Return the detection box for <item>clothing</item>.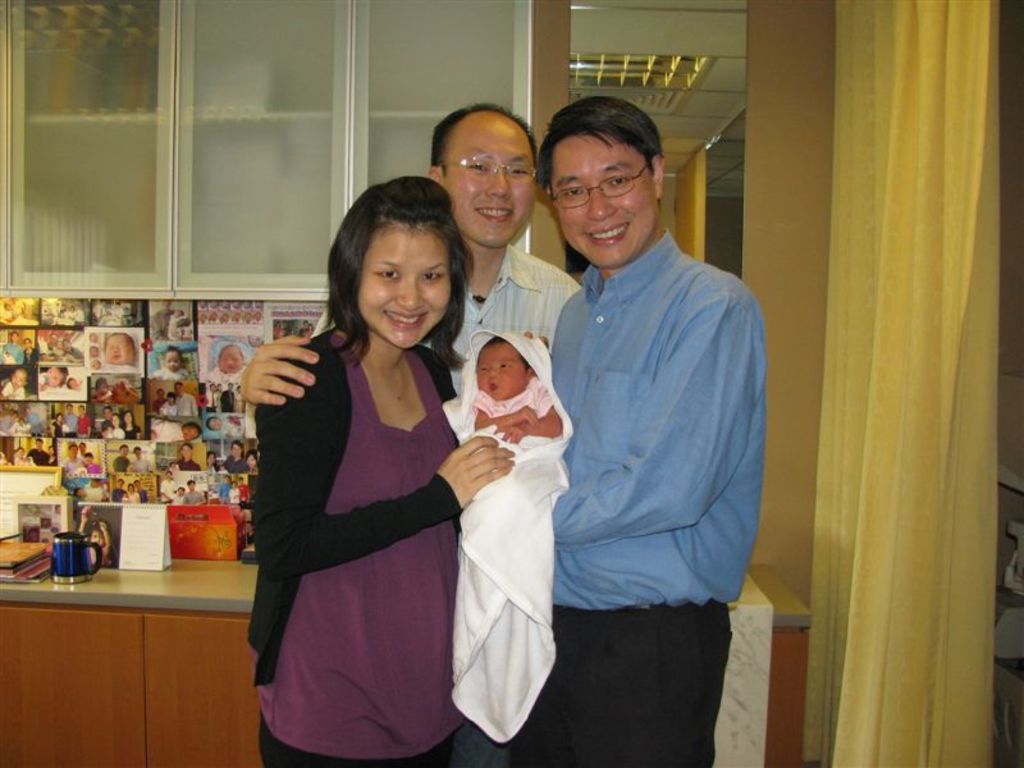
[x1=251, y1=301, x2=483, y2=737].
